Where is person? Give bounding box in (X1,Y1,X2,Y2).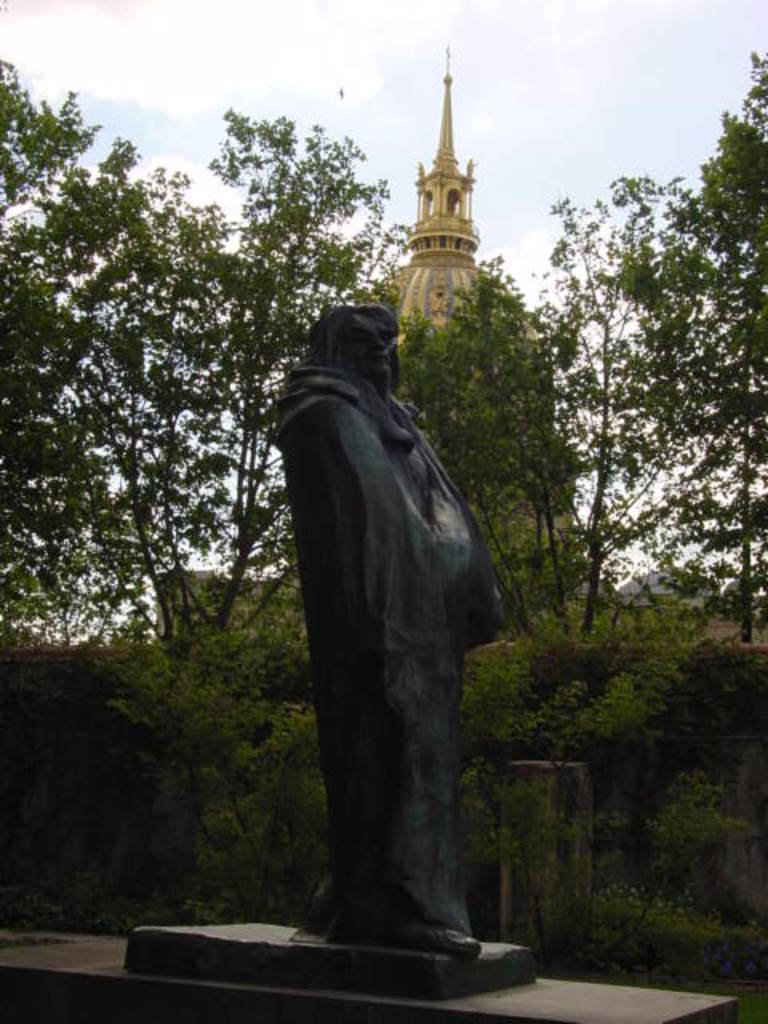
(272,299,507,950).
